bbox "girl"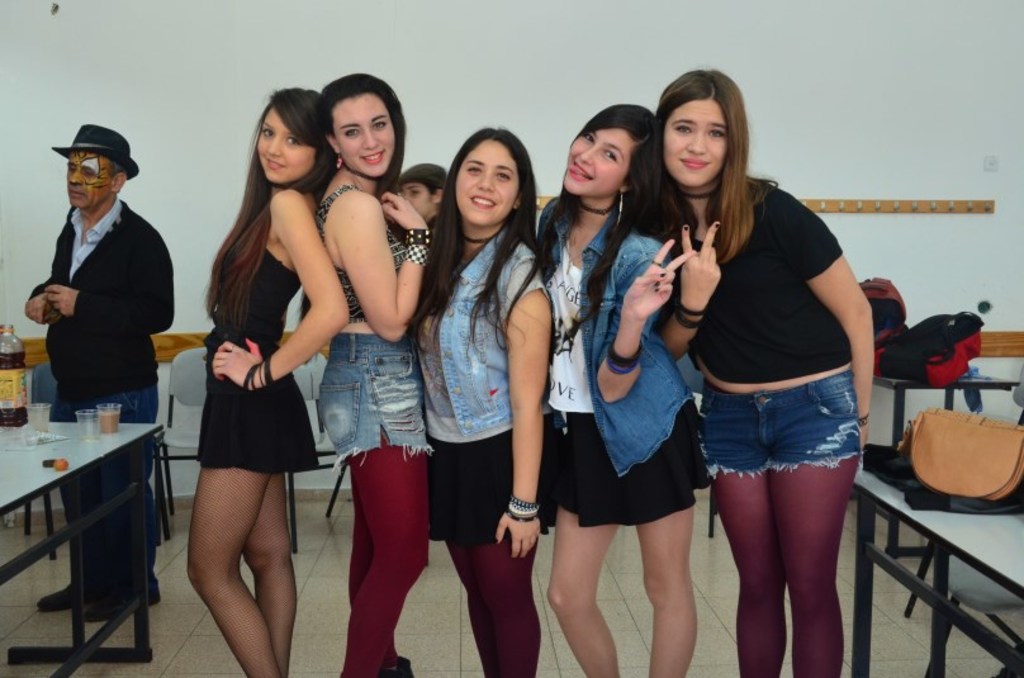
196, 79, 350, 677
